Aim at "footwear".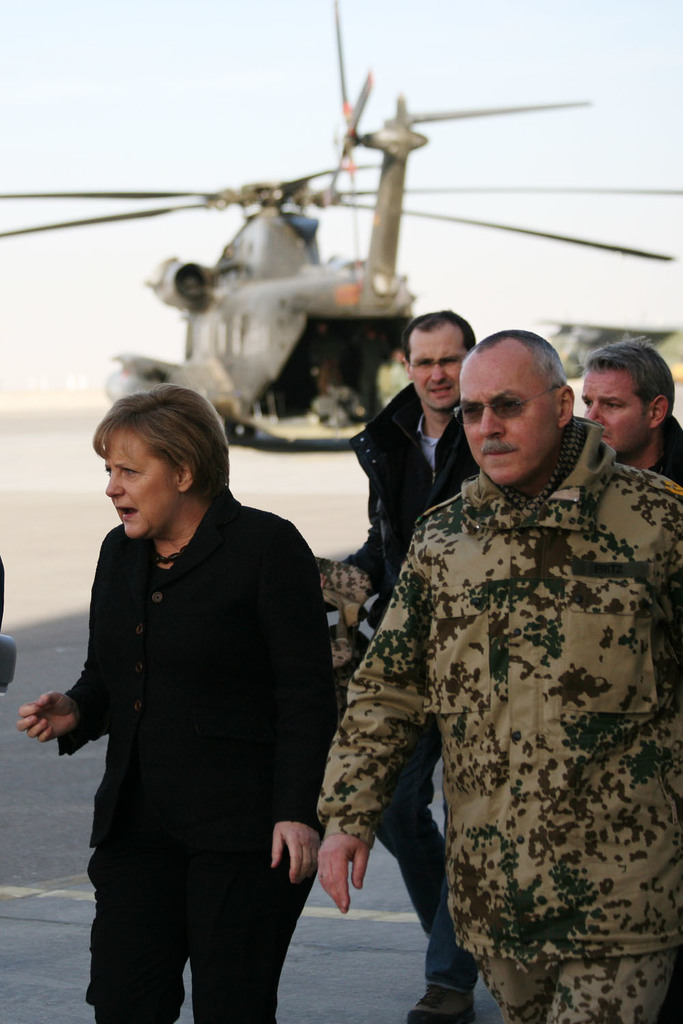
Aimed at [404,980,488,1023].
